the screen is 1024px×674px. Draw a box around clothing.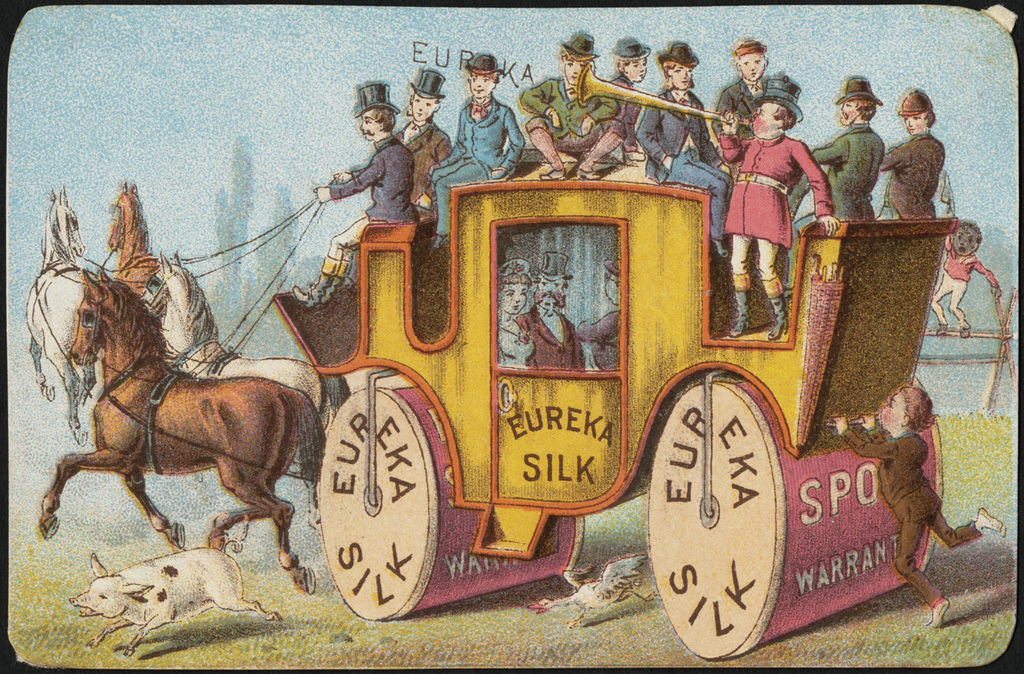
925:236:997:324.
